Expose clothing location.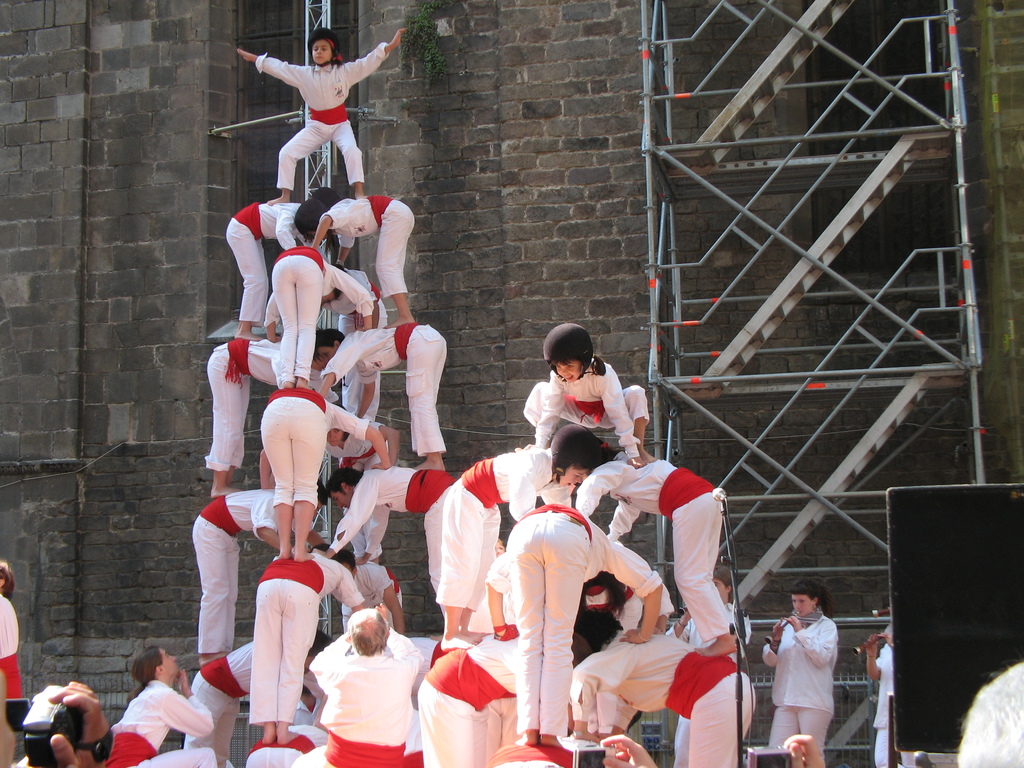
Exposed at {"left": 225, "top": 200, "right": 329, "bottom": 316}.
